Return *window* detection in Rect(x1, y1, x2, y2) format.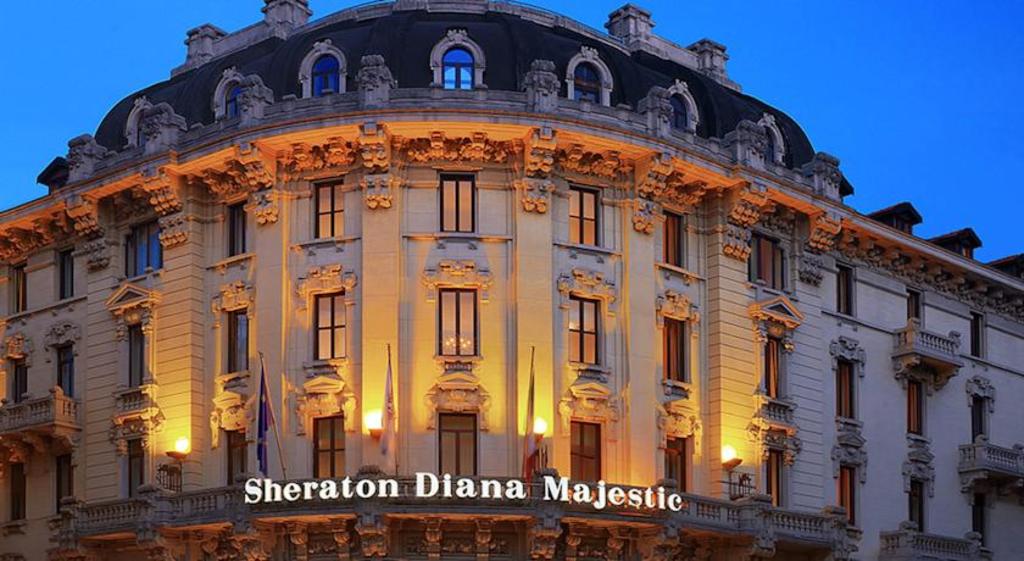
Rect(121, 217, 161, 280).
